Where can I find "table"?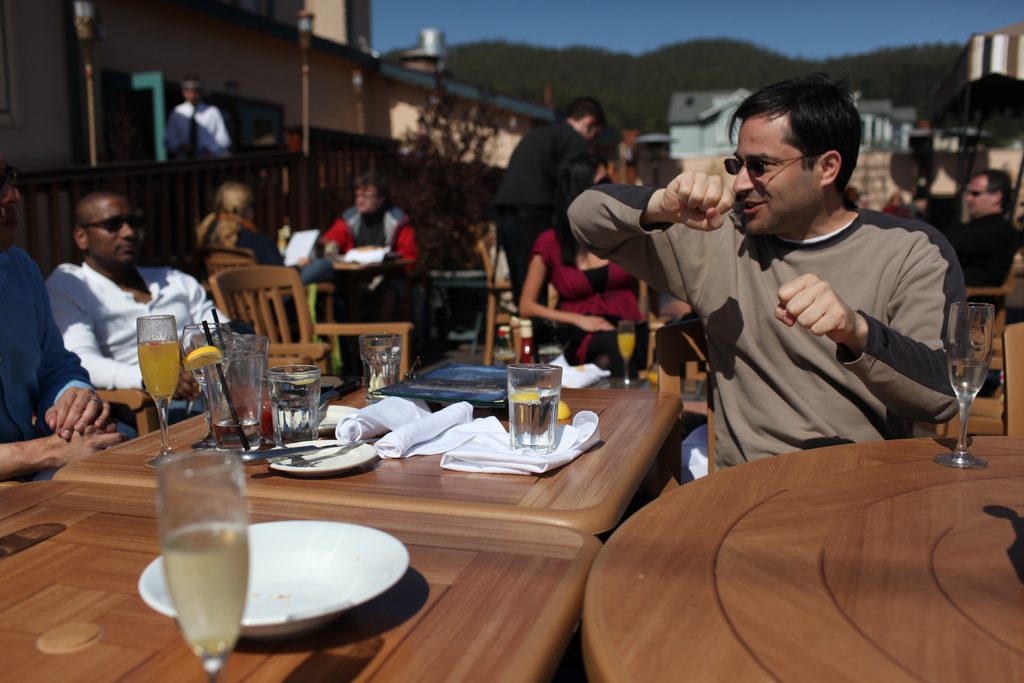
You can find it at <region>581, 406, 1023, 682</region>.
